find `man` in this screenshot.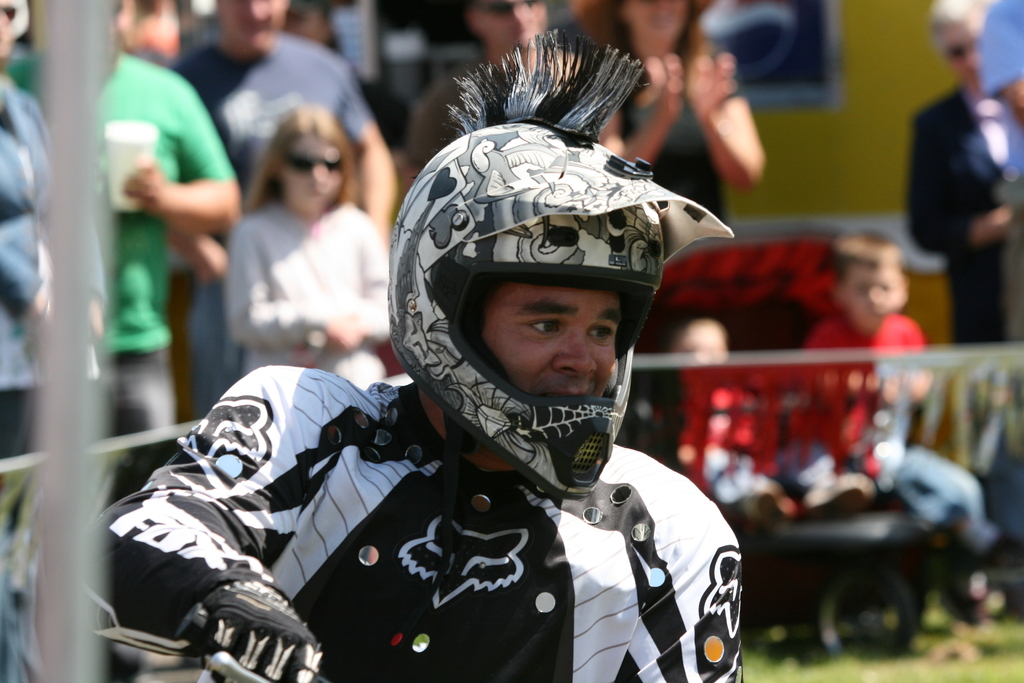
The bounding box for `man` is x1=161 y1=0 x2=398 y2=420.
